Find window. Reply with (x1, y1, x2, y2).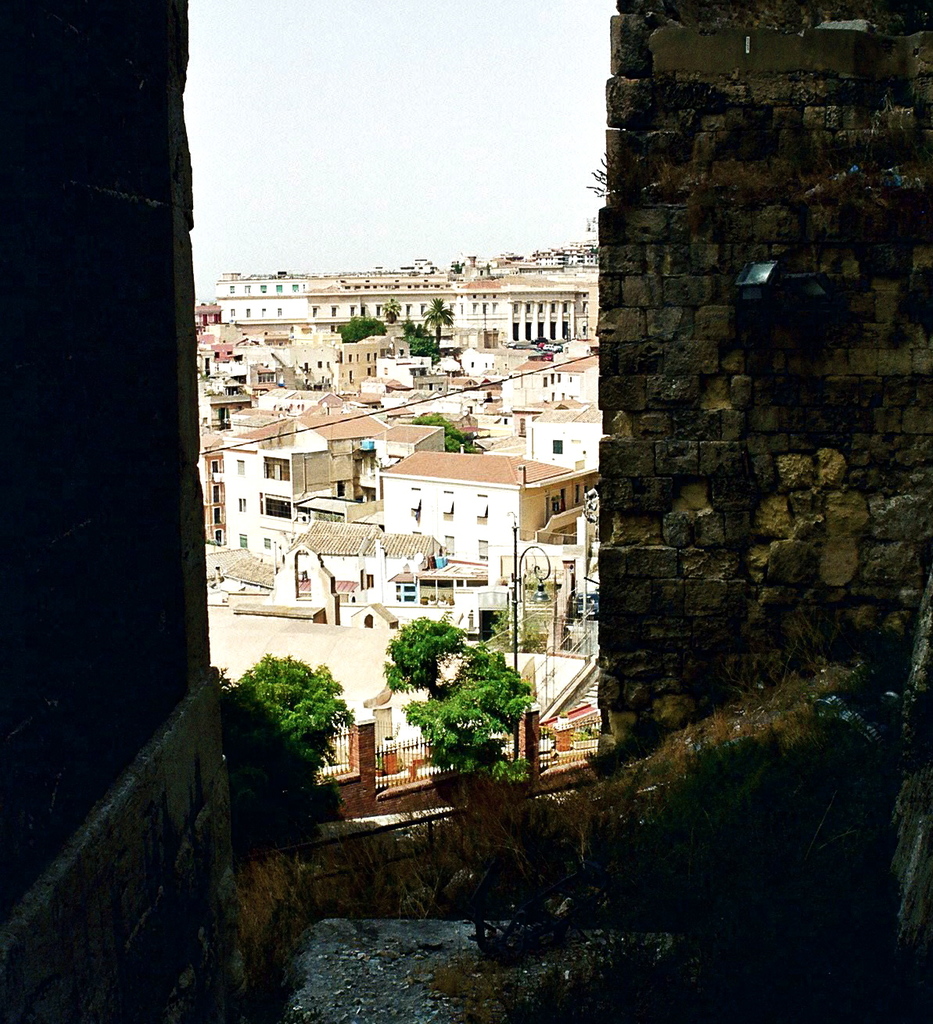
(371, 284, 377, 288).
